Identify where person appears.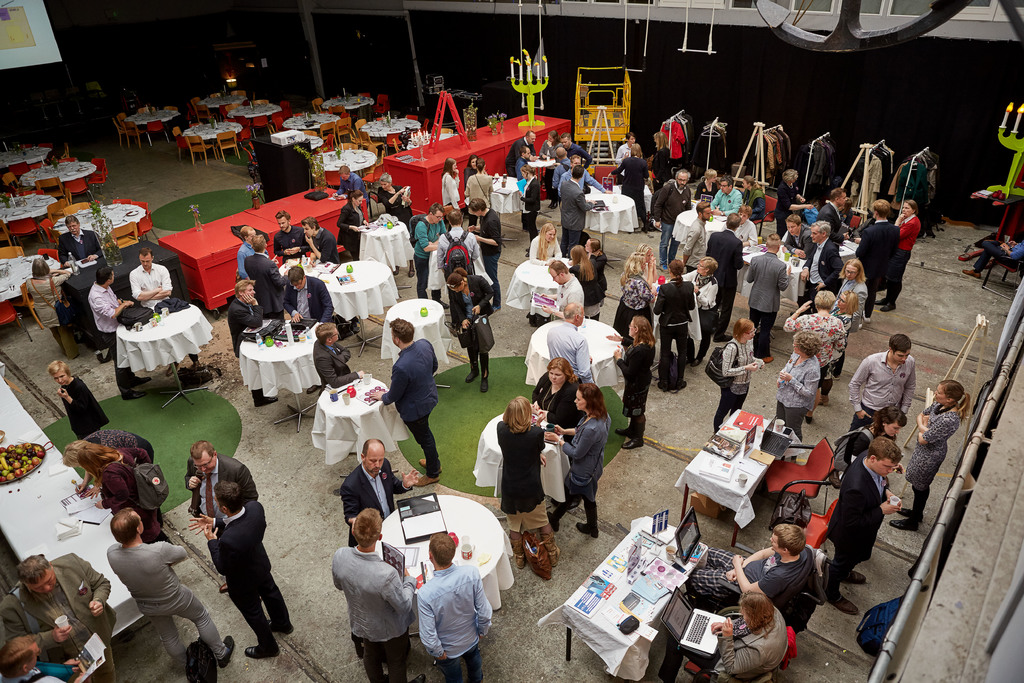
Appears at x1=131 y1=245 x2=201 y2=374.
